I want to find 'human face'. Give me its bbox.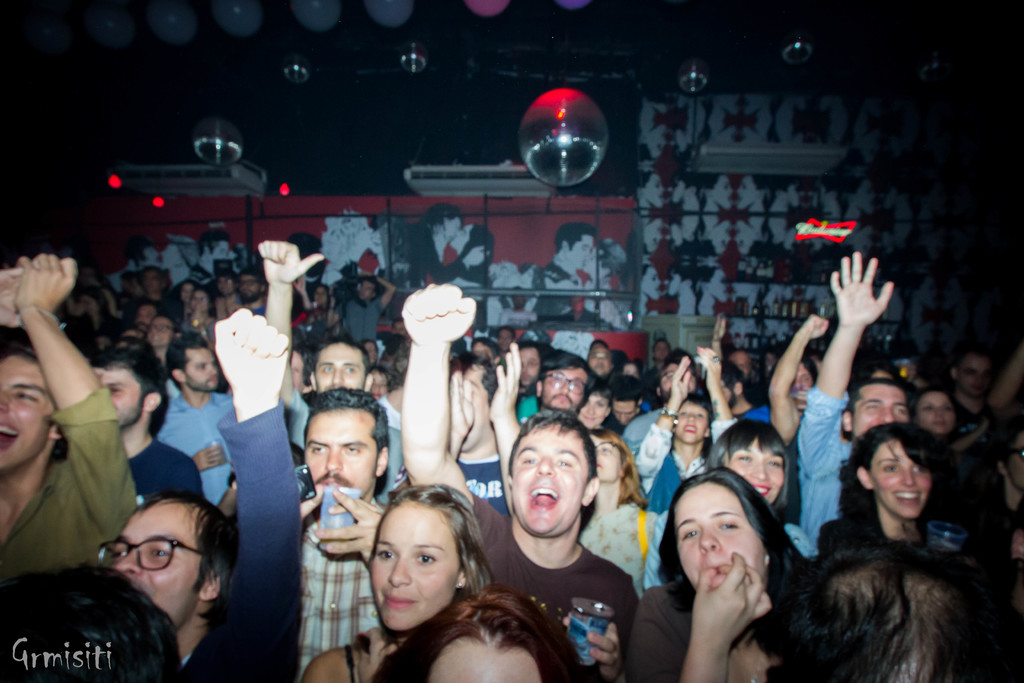
<region>669, 180, 687, 204</region>.
